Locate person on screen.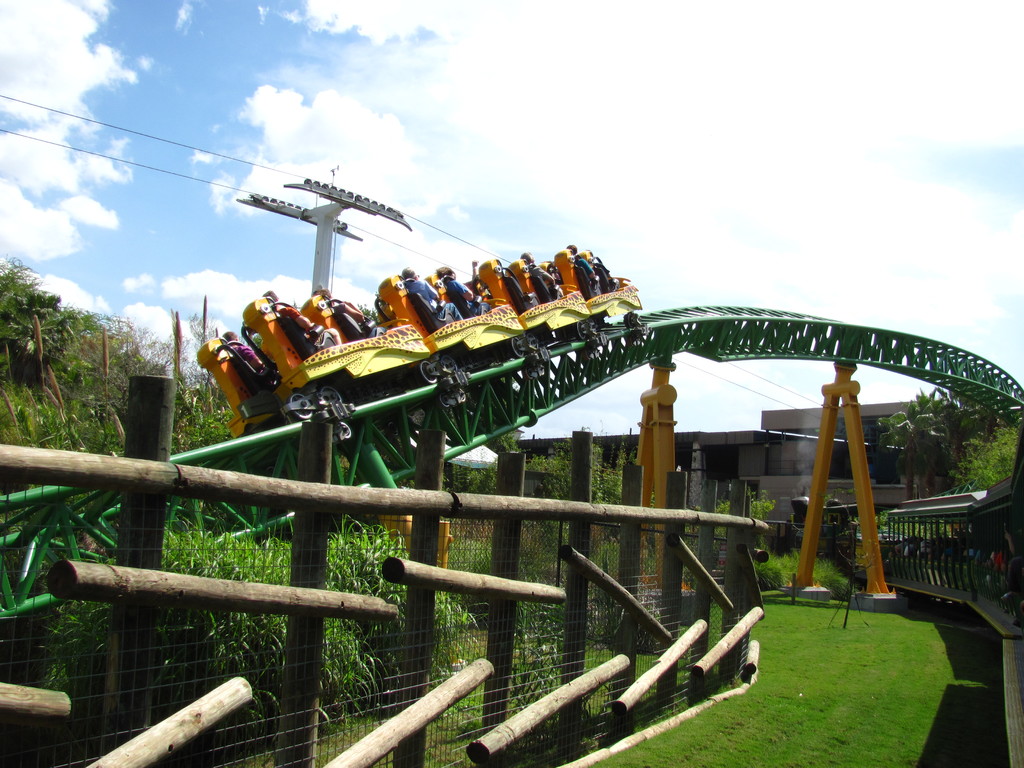
On screen at x1=406 y1=265 x2=464 y2=321.
